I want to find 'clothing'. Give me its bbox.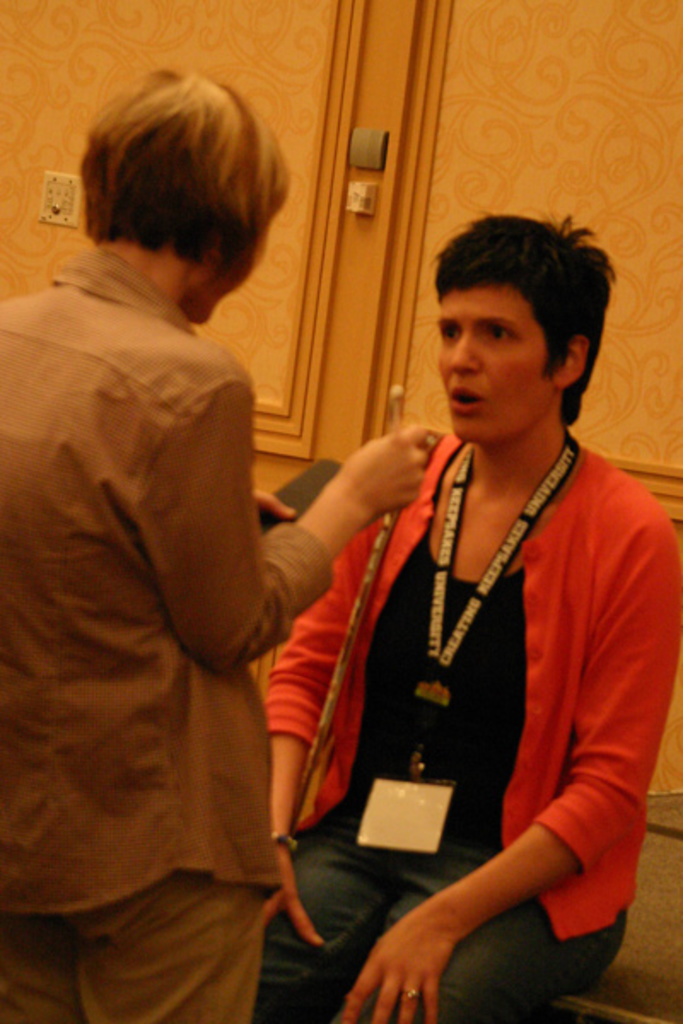
<region>295, 386, 649, 1022</region>.
